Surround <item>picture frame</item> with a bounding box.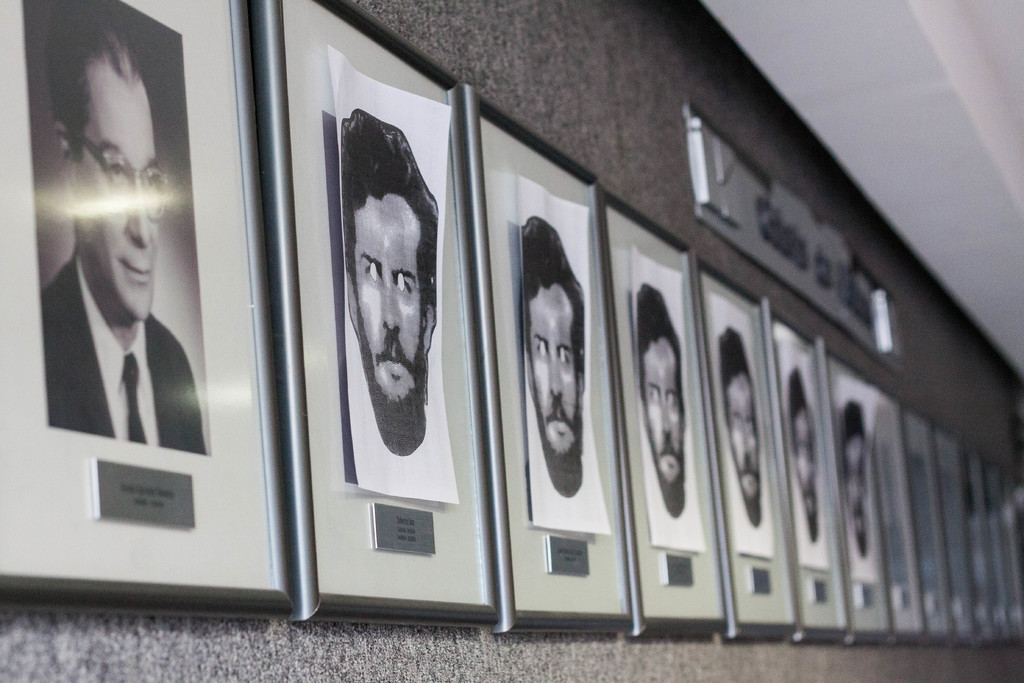
(left=882, top=397, right=956, bottom=643).
